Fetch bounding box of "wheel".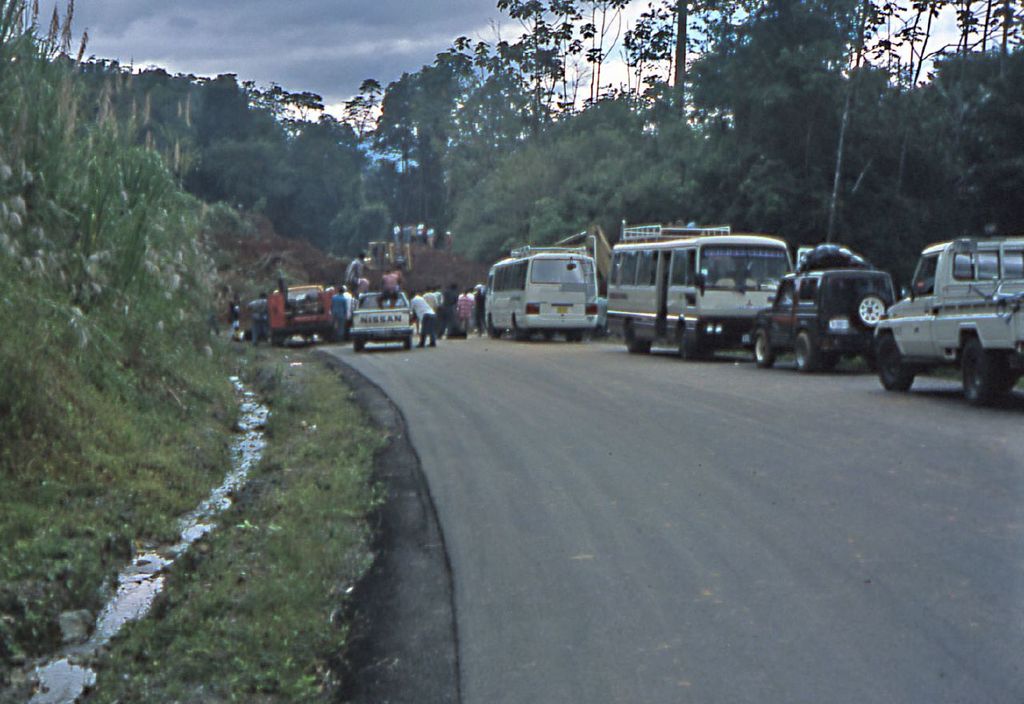
Bbox: <bbox>524, 330, 532, 345</bbox>.
